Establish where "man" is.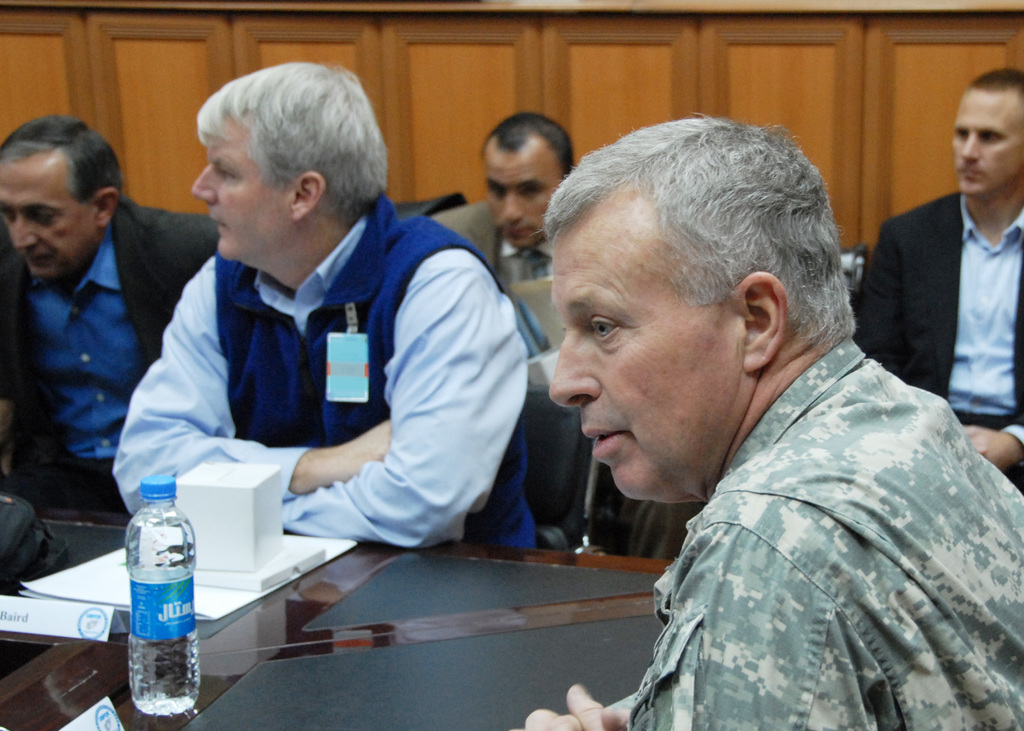
Established at detection(0, 113, 221, 506).
